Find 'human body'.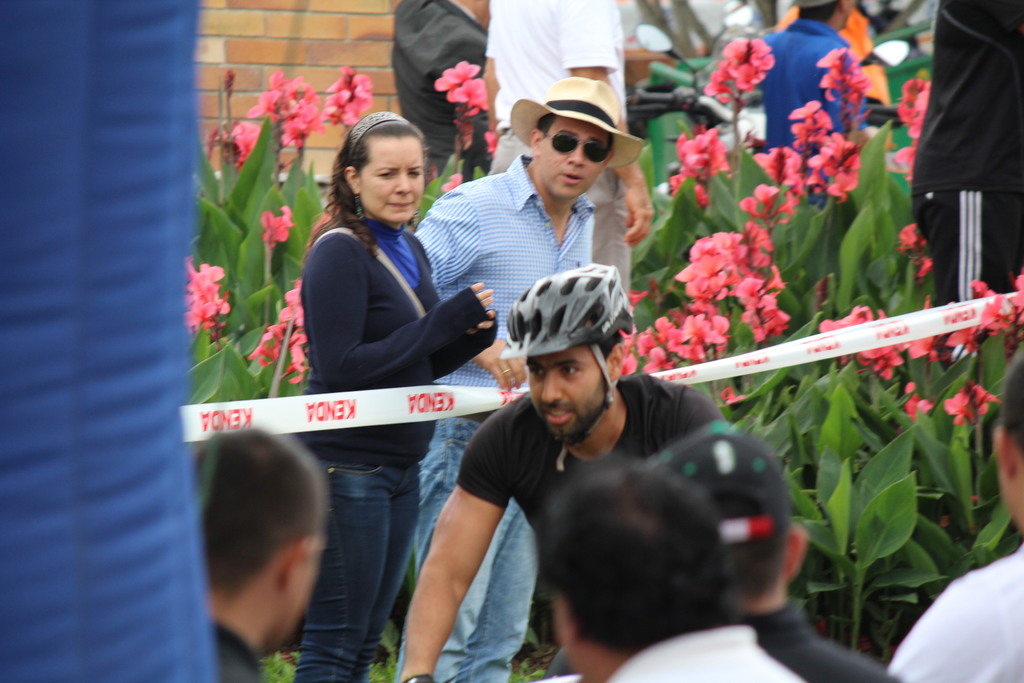
{"x1": 387, "y1": 0, "x2": 493, "y2": 188}.
